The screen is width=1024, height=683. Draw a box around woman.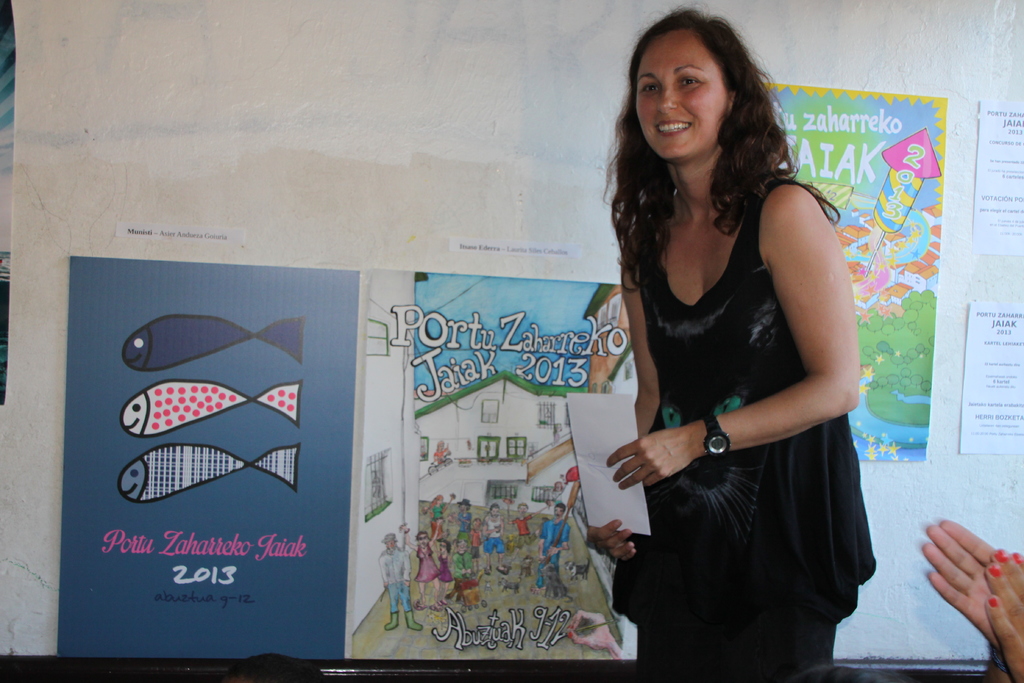
[left=589, top=28, right=884, bottom=675].
